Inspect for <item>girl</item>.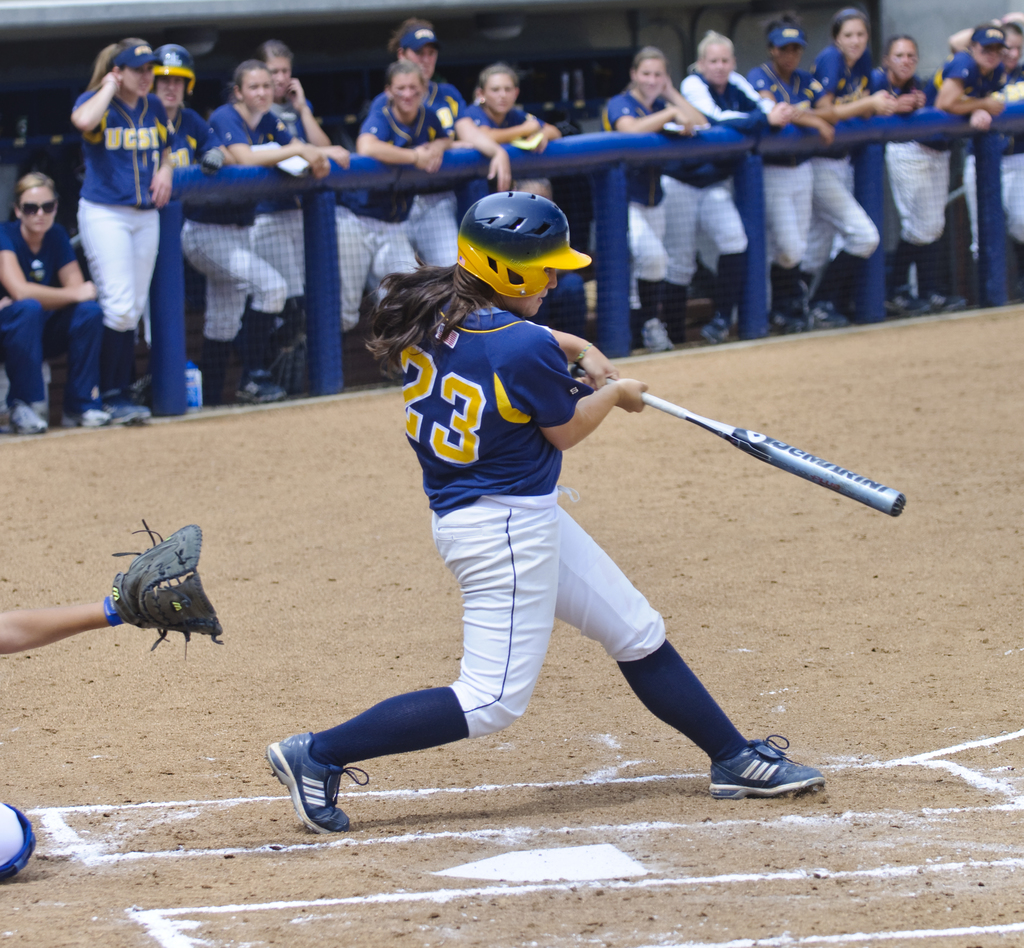
Inspection: [461, 76, 546, 221].
